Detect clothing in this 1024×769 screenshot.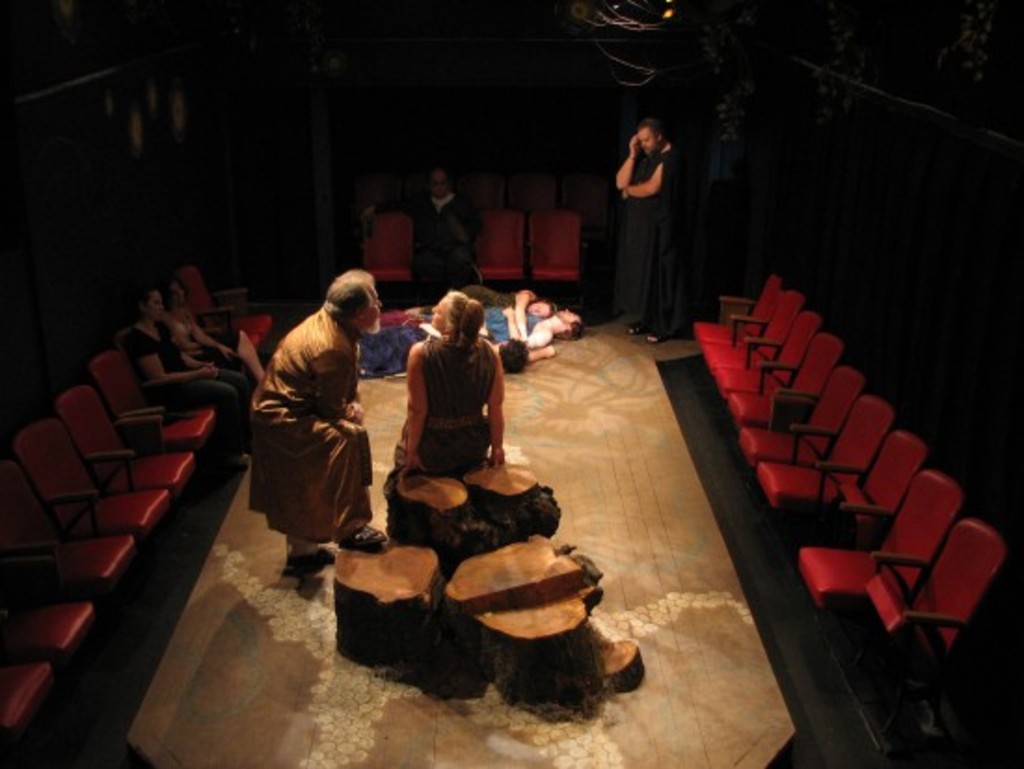
Detection: select_region(132, 328, 246, 447).
